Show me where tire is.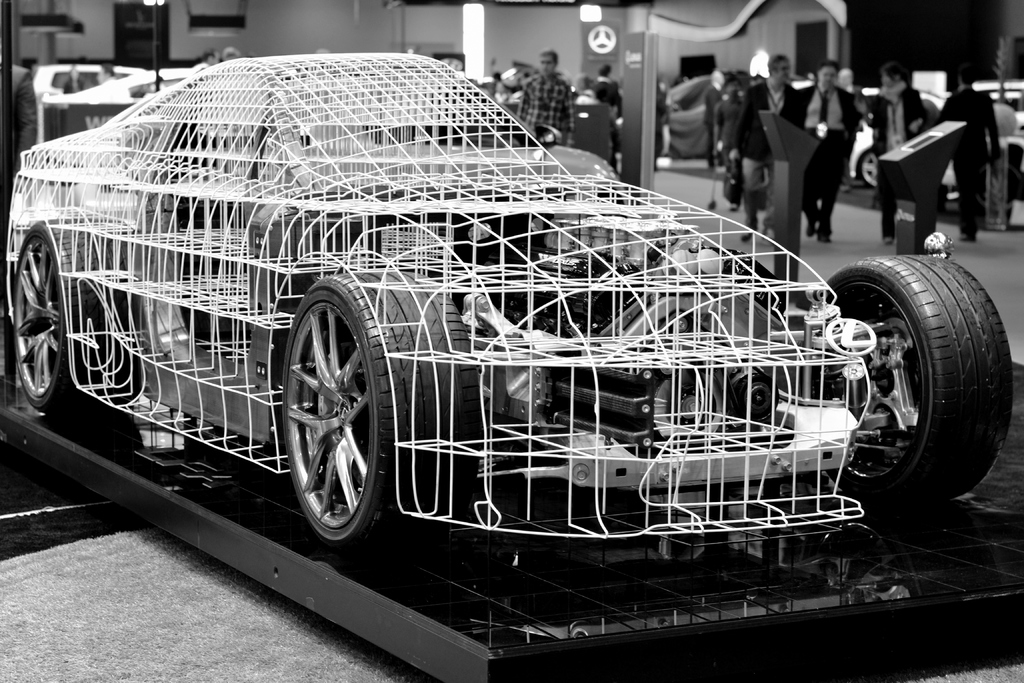
tire is at 634/243/803/444.
